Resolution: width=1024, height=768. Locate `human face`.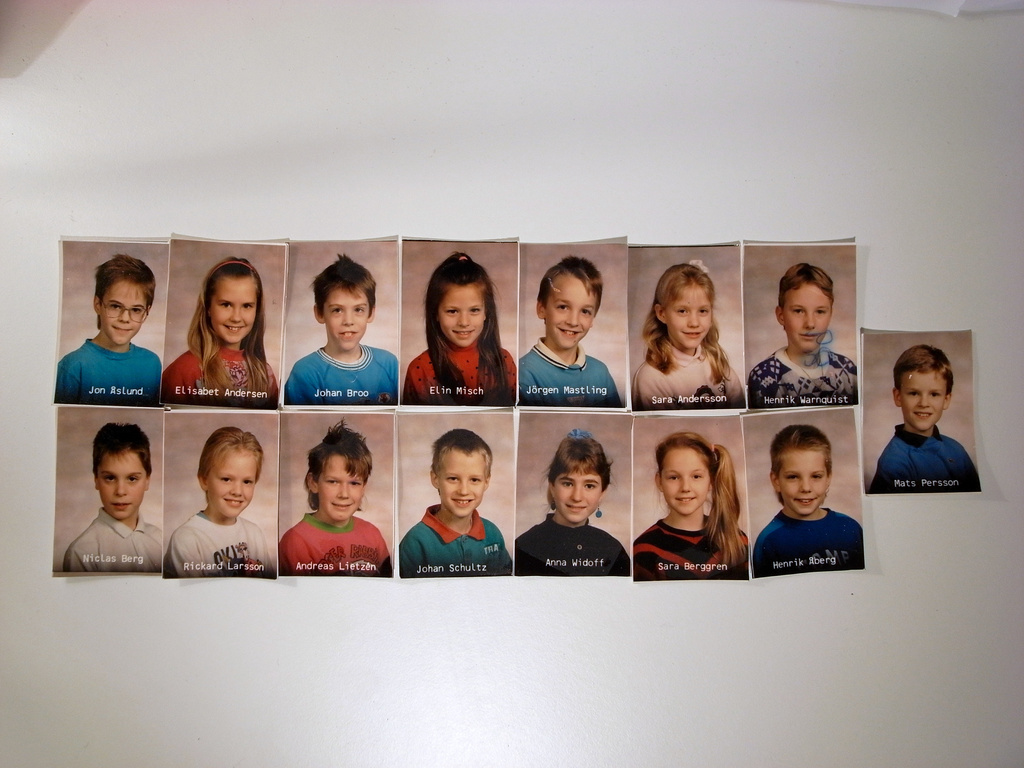
{"left": 212, "top": 284, "right": 259, "bottom": 338}.
